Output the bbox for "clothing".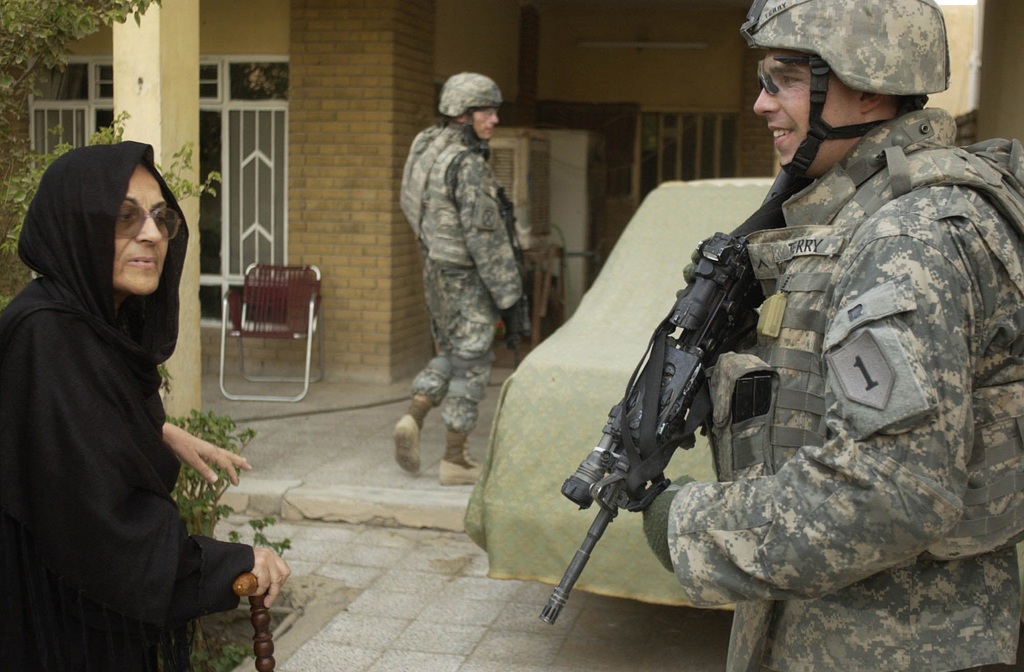
l=642, t=105, r=1023, b=671.
